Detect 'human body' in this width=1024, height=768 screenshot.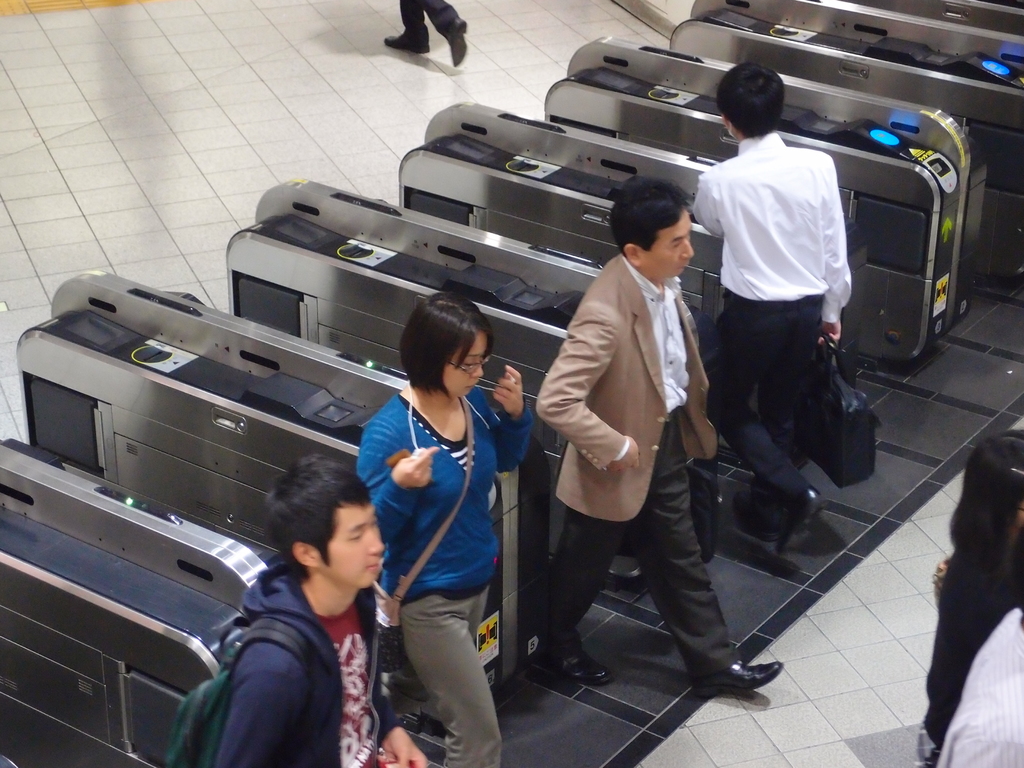
Detection: locate(349, 287, 535, 763).
